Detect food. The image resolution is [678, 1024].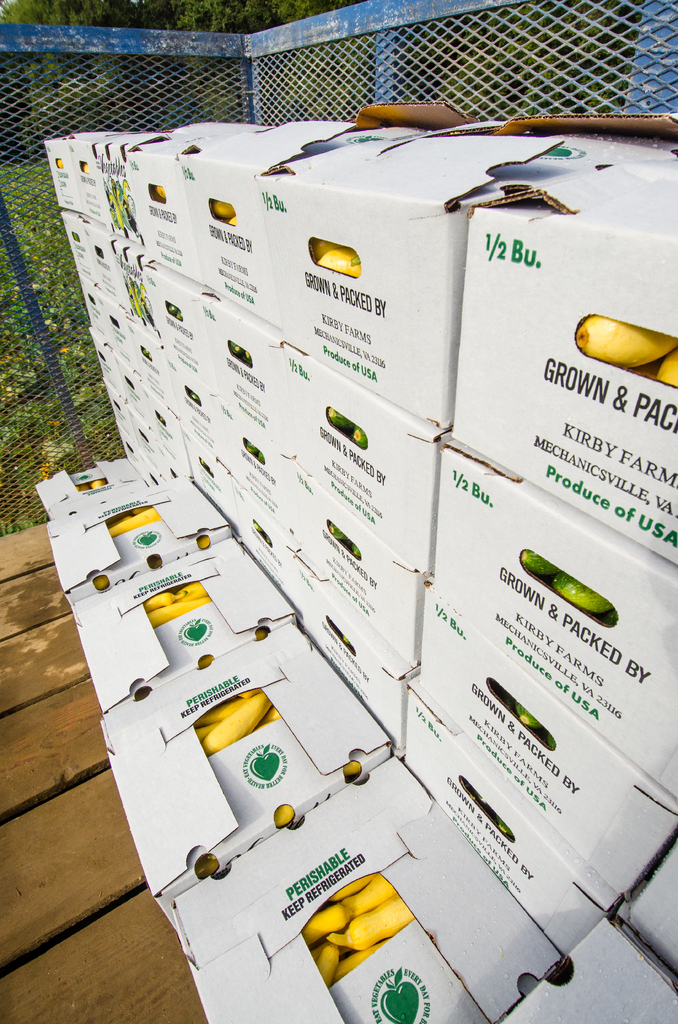
box(195, 850, 221, 883).
